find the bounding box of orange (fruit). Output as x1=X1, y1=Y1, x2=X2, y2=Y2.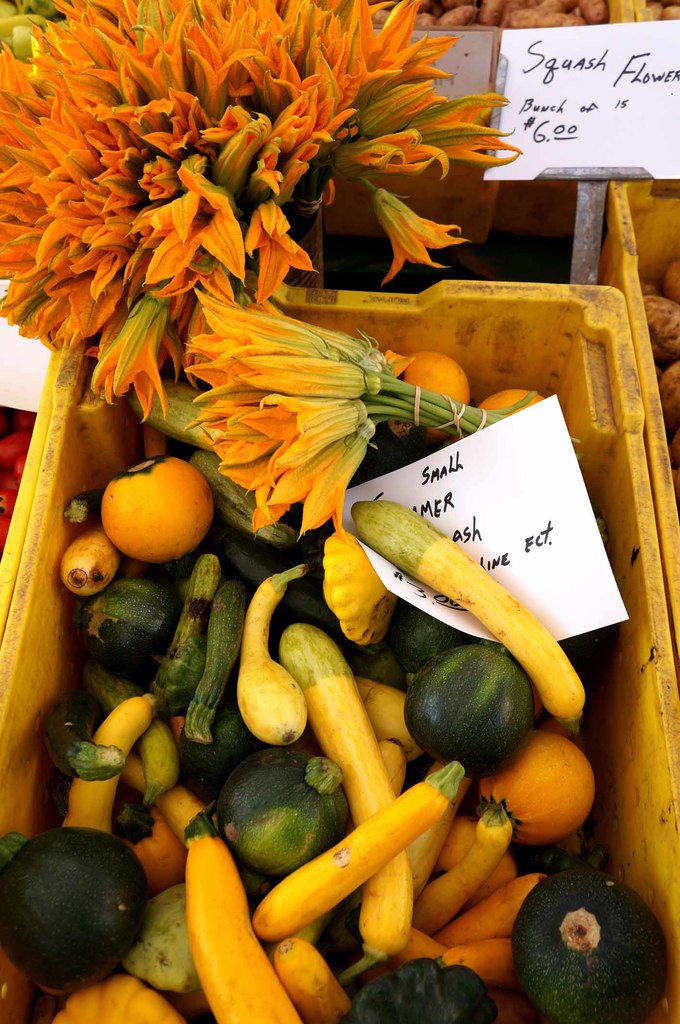
x1=400, y1=355, x2=469, y2=399.
